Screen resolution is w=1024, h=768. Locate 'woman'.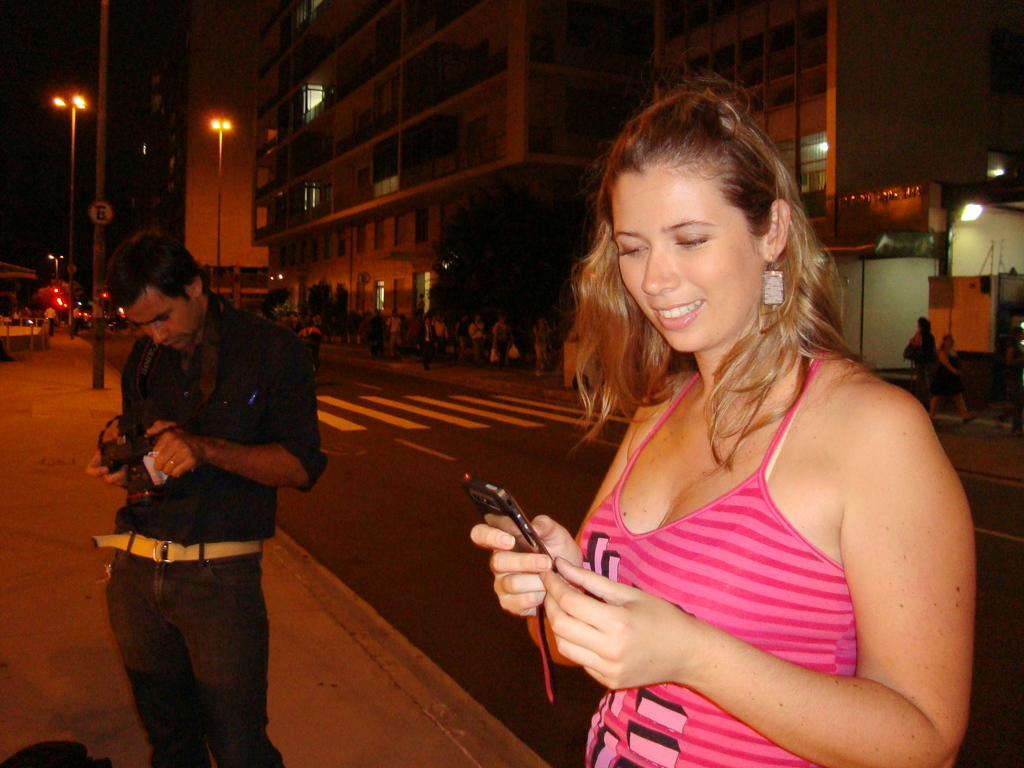
(left=461, top=104, right=980, bottom=766).
